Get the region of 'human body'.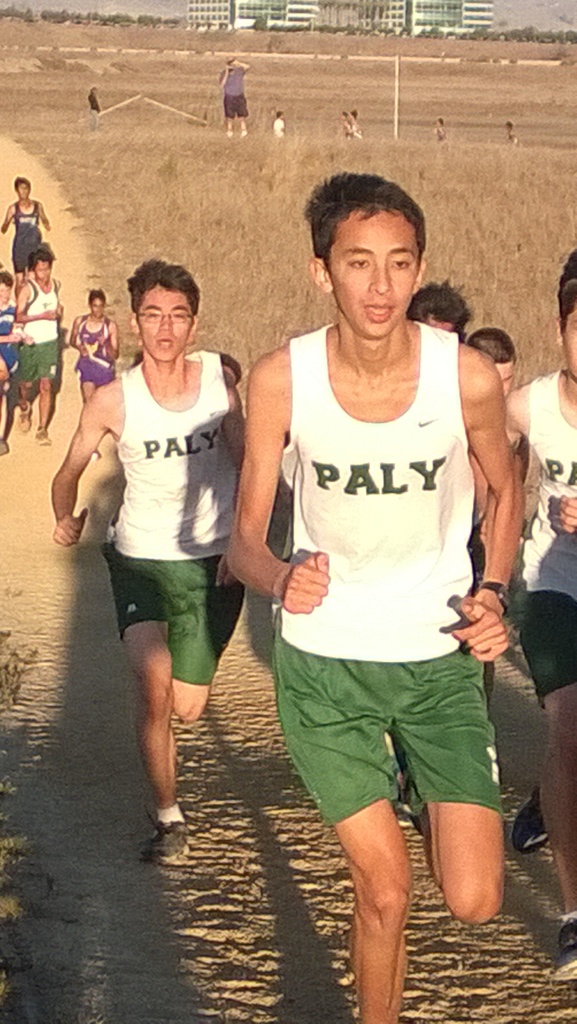
66:312:128:404.
